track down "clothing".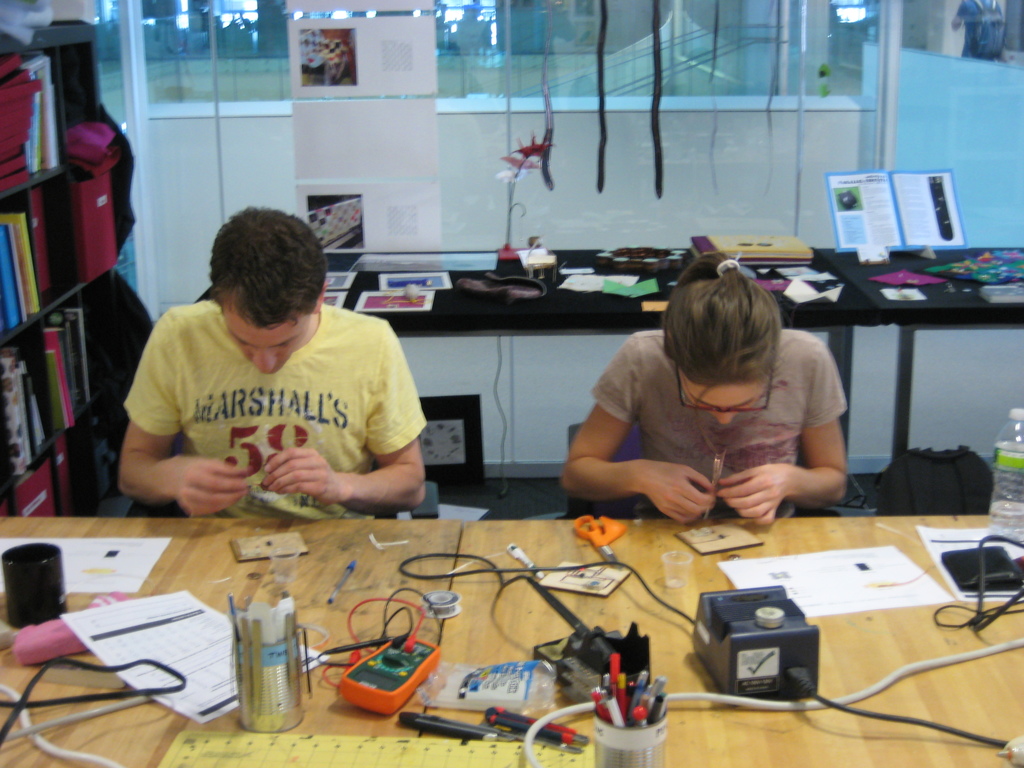
Tracked to {"x1": 590, "y1": 327, "x2": 856, "y2": 512}.
